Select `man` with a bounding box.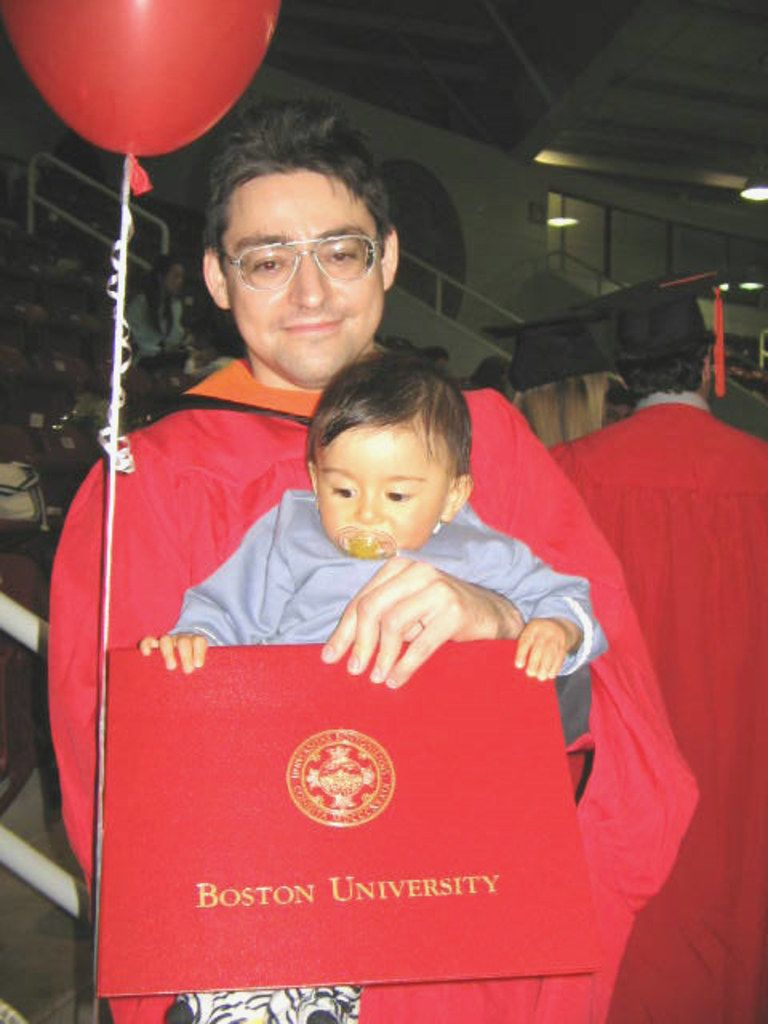
detection(546, 290, 766, 1022).
